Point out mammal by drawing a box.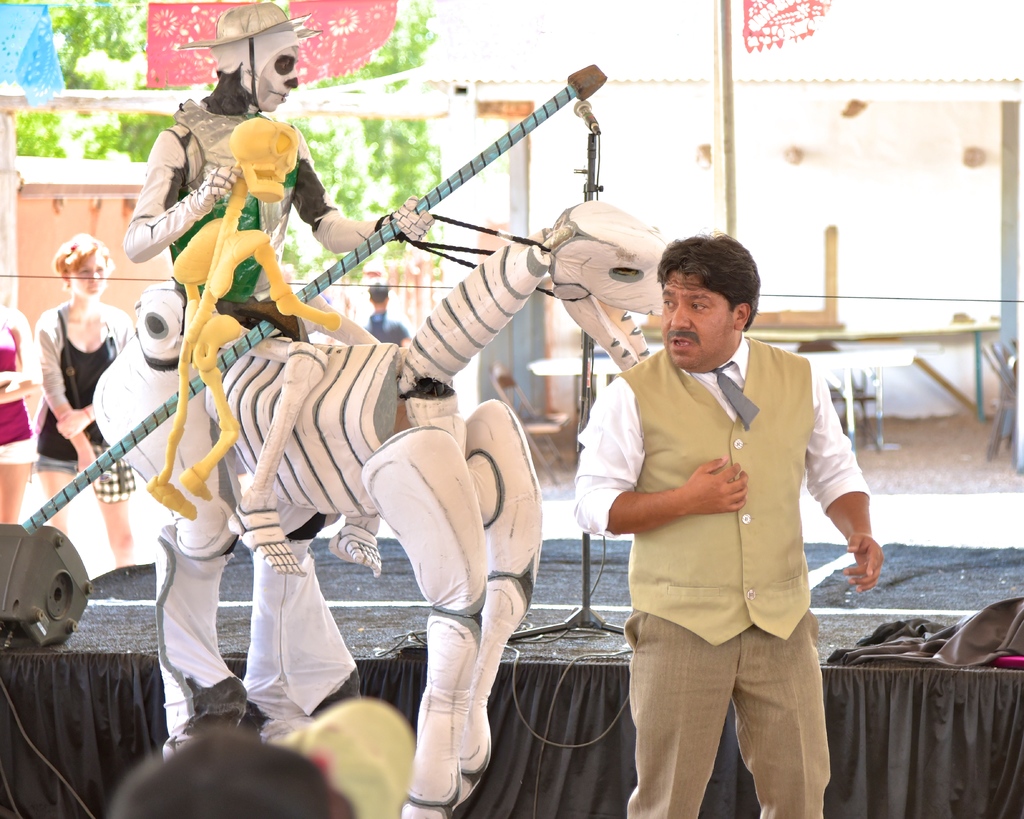
pyautogui.locateOnScreen(104, 713, 362, 818).
